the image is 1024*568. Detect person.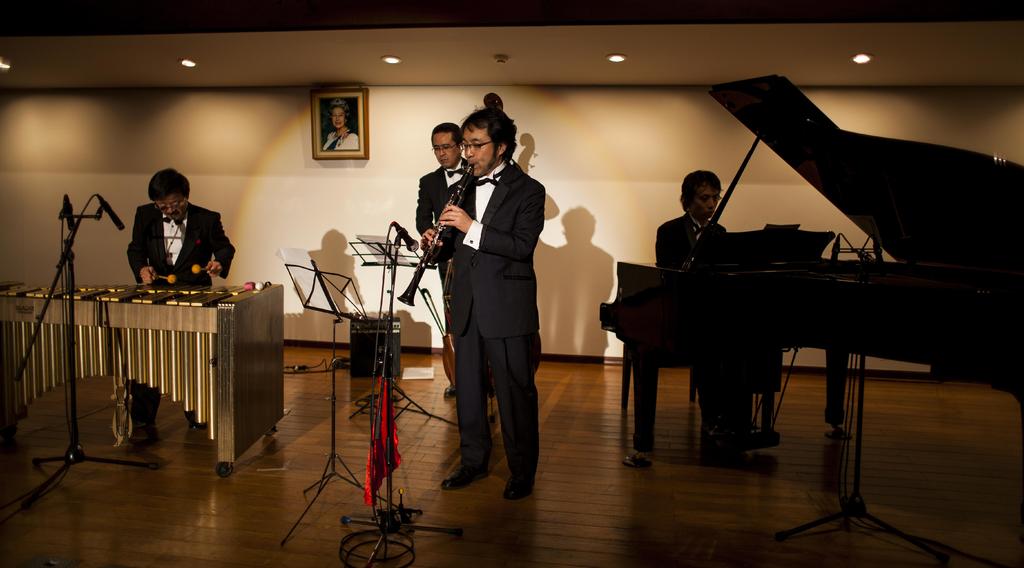
Detection: <bbox>321, 92, 361, 148</bbox>.
